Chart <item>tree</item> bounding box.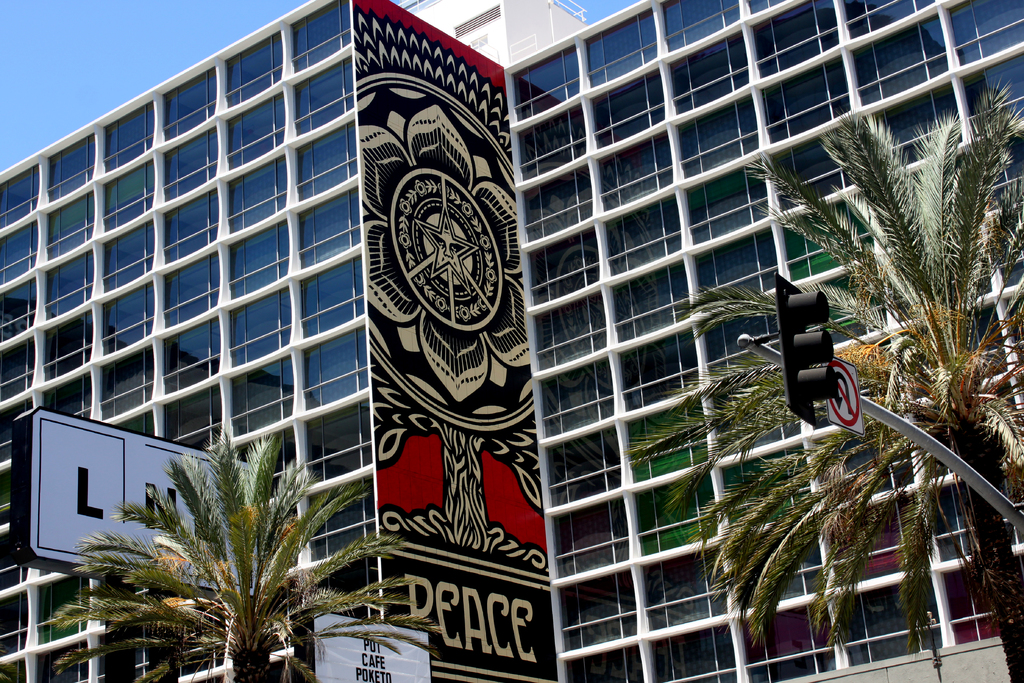
Charted: x1=55 y1=400 x2=386 y2=669.
